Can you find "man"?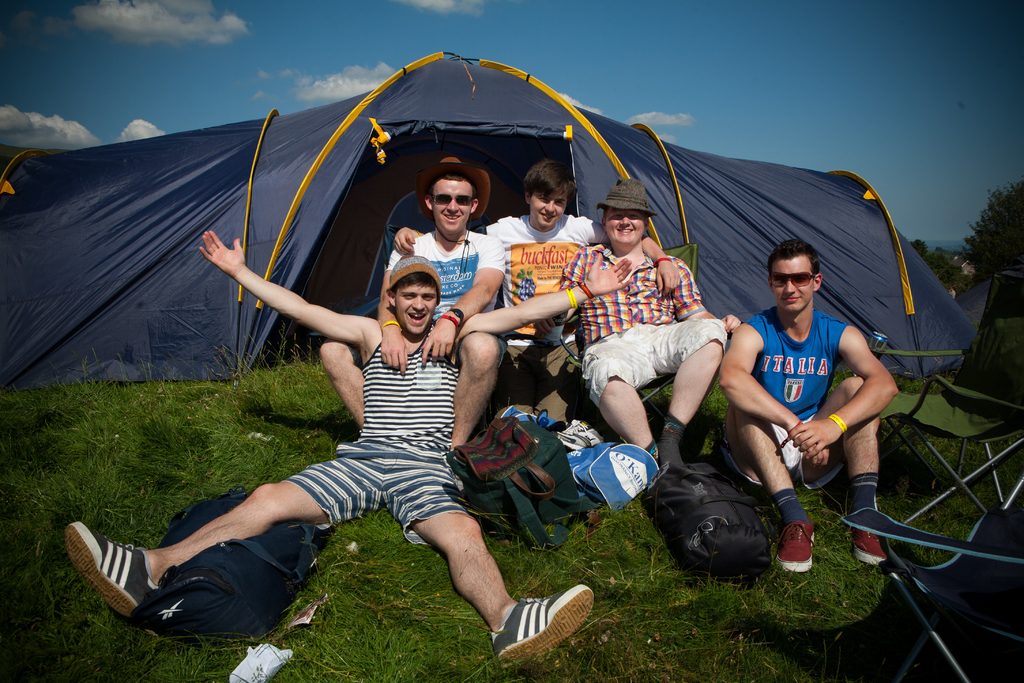
Yes, bounding box: l=532, t=177, r=742, b=468.
